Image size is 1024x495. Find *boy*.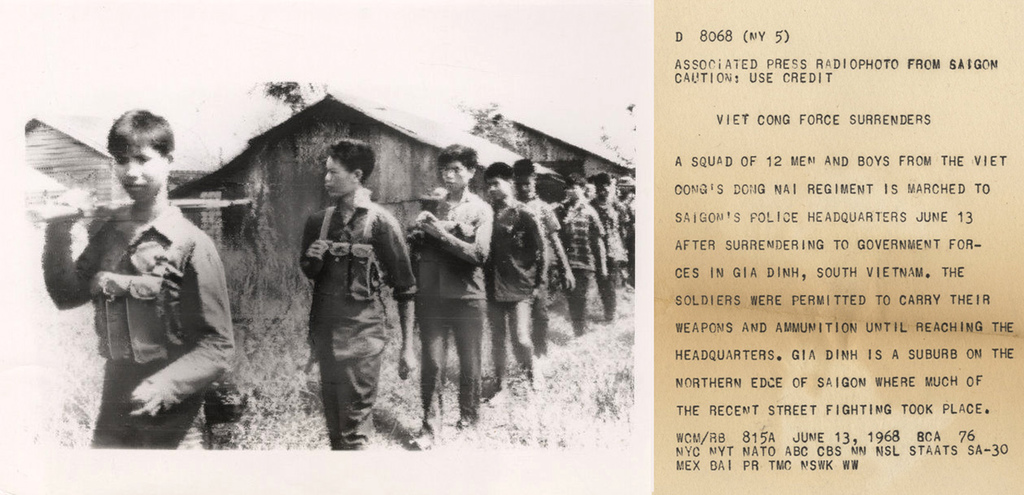
[x1=407, y1=147, x2=495, y2=446].
